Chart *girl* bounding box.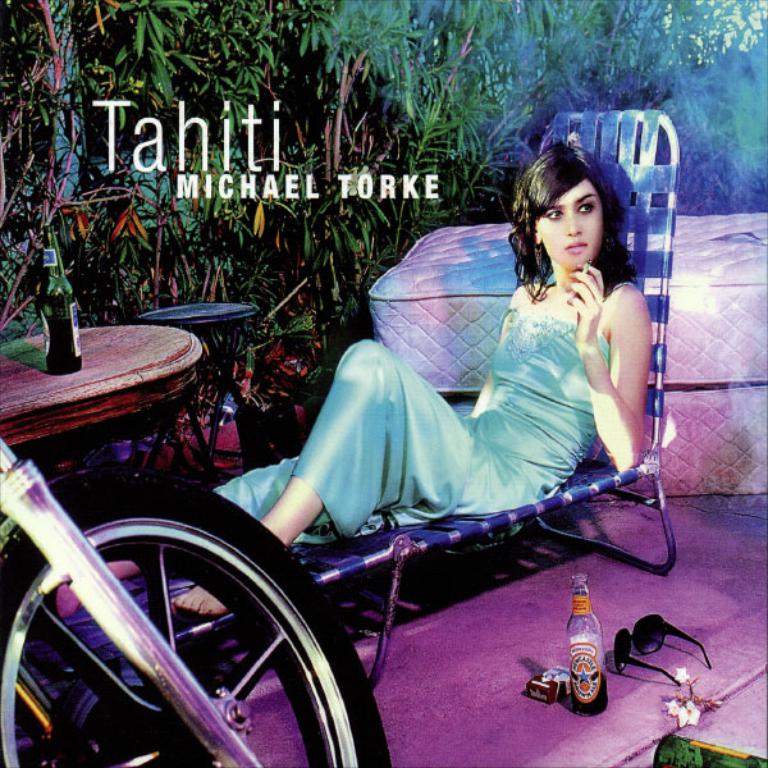
Charted: region(59, 138, 660, 612).
